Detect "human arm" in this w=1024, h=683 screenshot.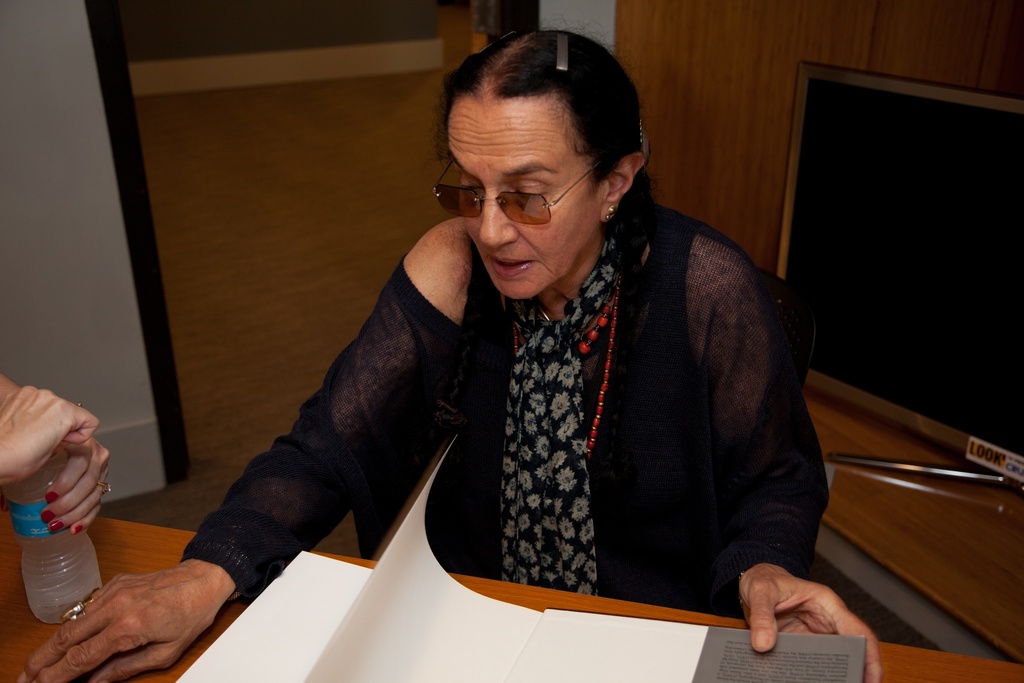
Detection: pyautogui.locateOnScreen(2, 365, 118, 539).
